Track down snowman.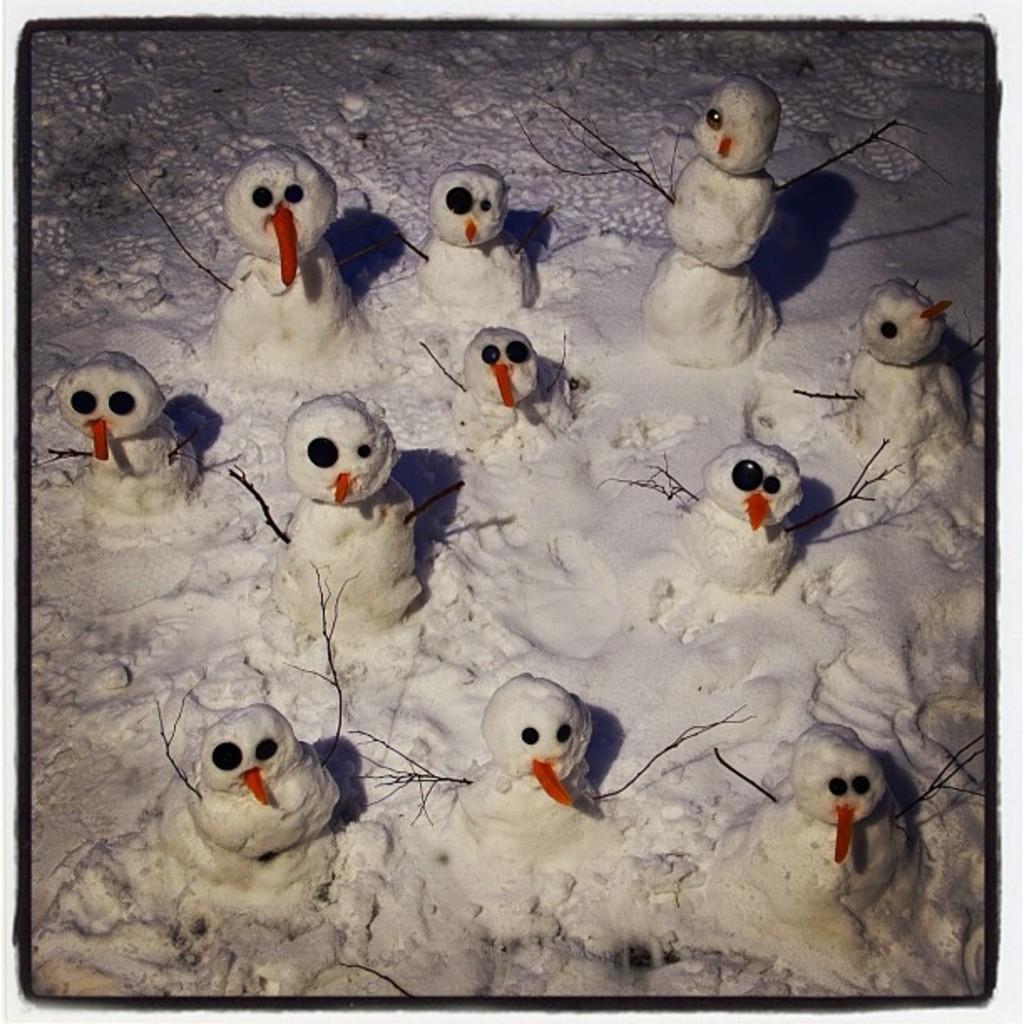
Tracked to (125, 550, 390, 922).
